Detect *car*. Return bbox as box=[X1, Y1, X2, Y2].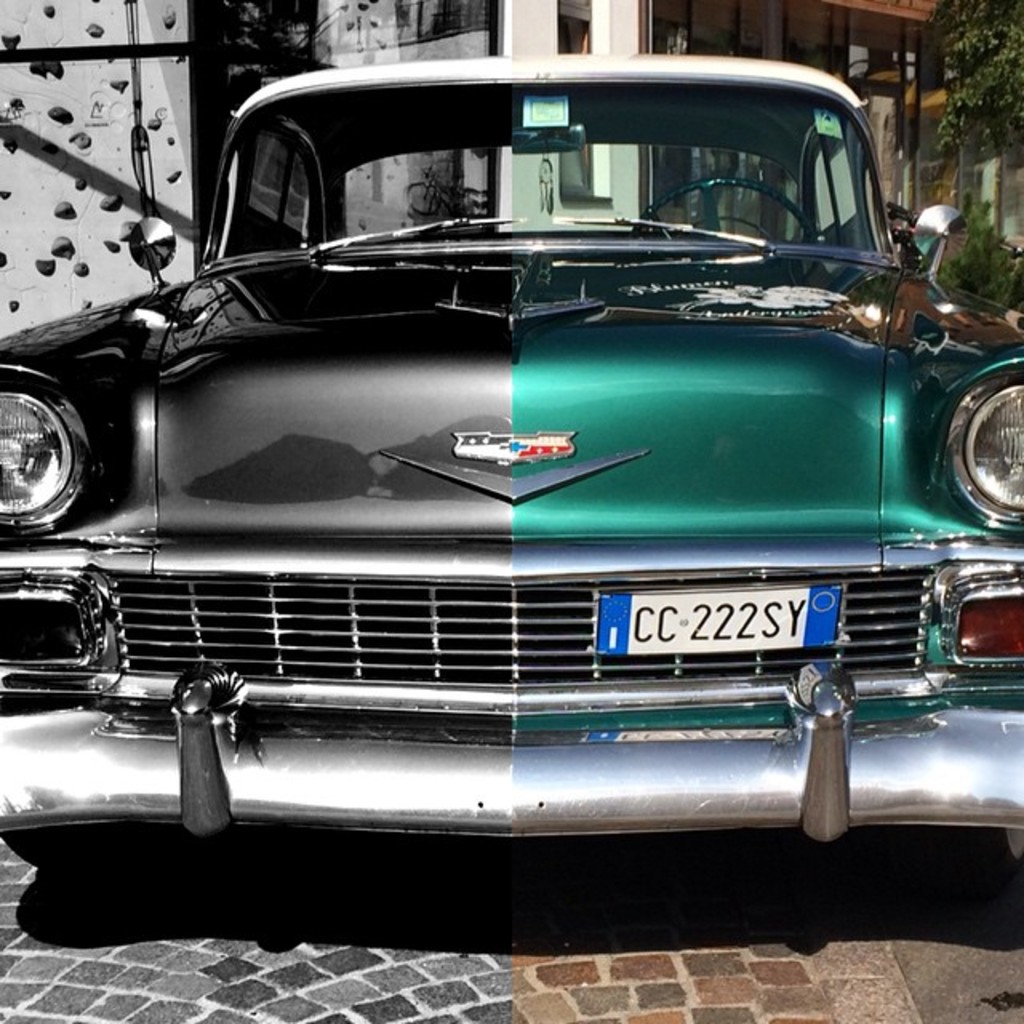
box=[0, 58, 1023, 949].
